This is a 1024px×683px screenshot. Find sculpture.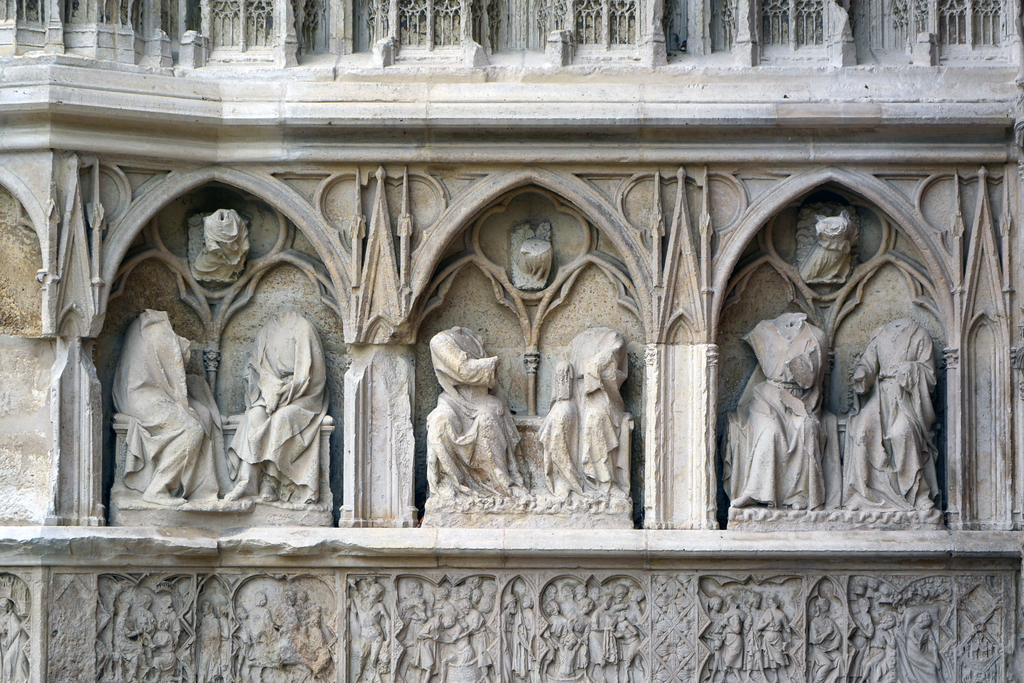
Bounding box: 564/584/581/620.
